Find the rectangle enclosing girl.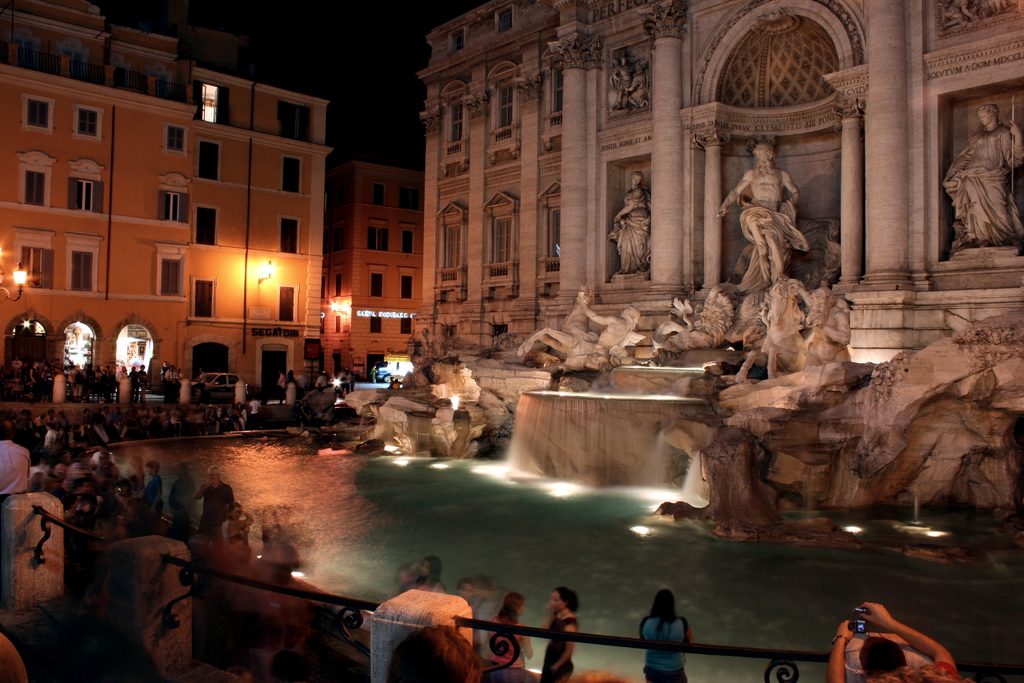
x1=607, y1=175, x2=653, y2=274.
